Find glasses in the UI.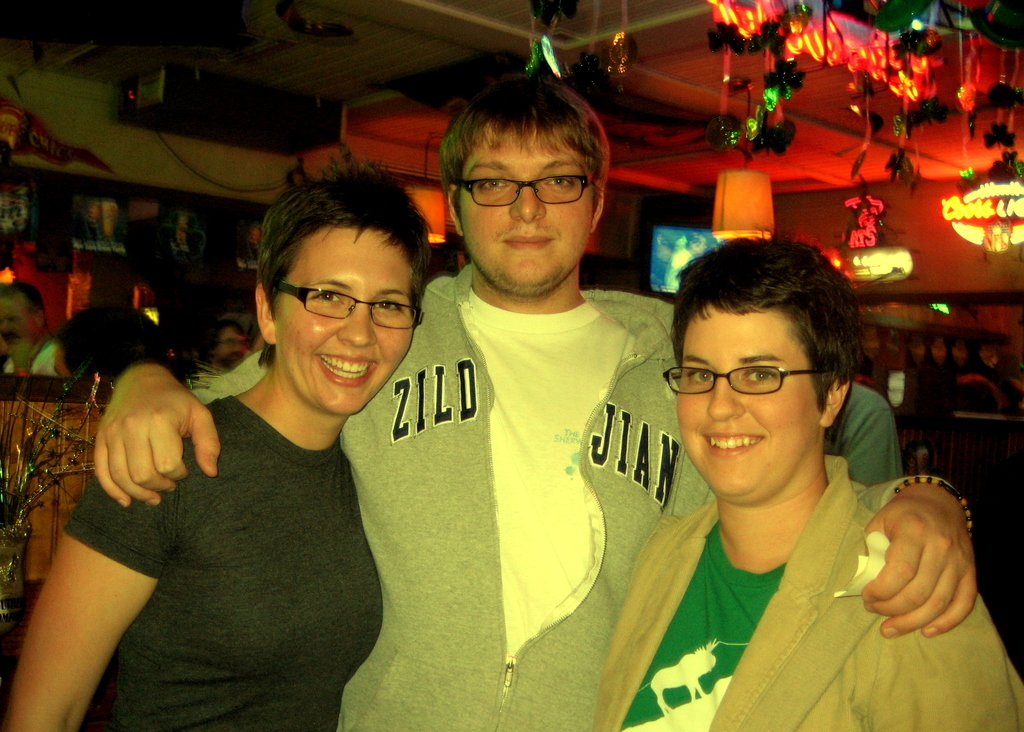
UI element at 659/366/834/397.
